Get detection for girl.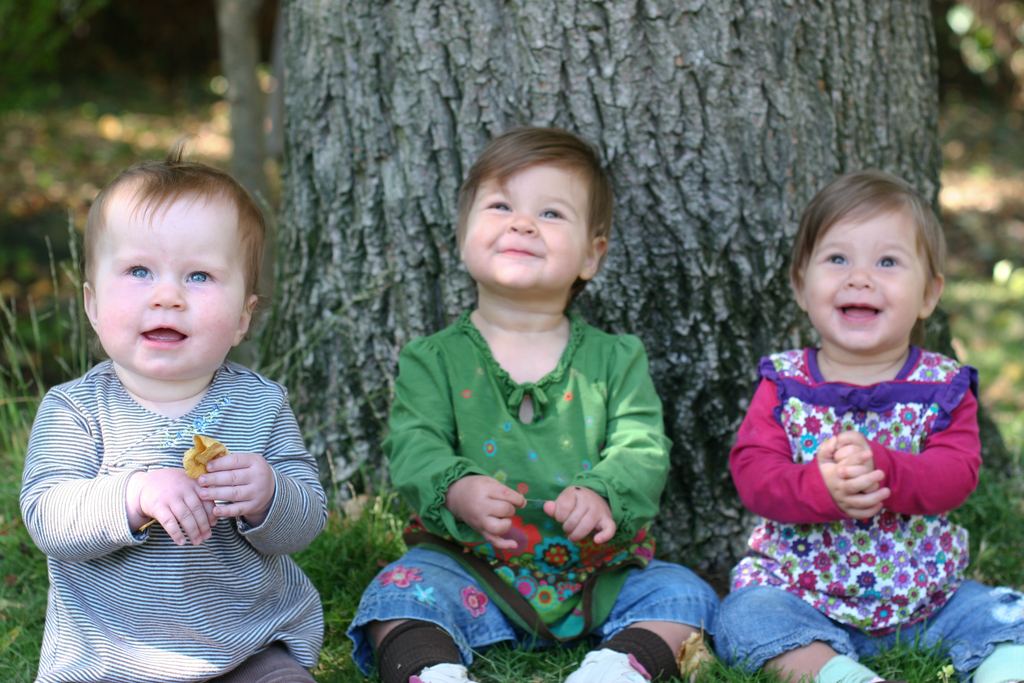
Detection: 709/171/1023/682.
